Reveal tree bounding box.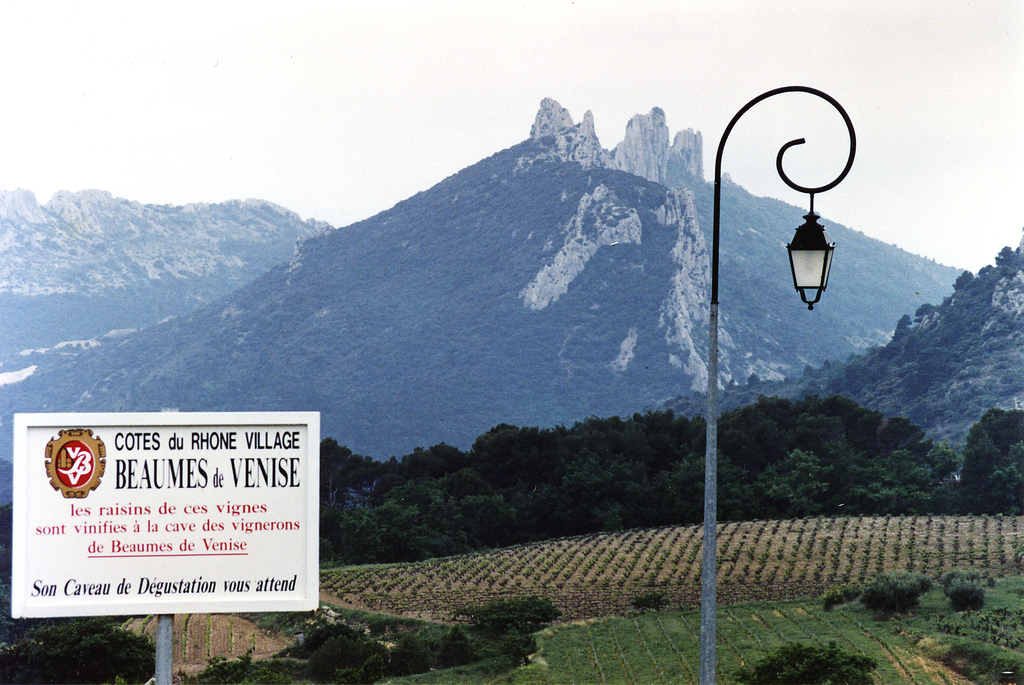
Revealed: [left=824, top=391, right=924, bottom=467].
